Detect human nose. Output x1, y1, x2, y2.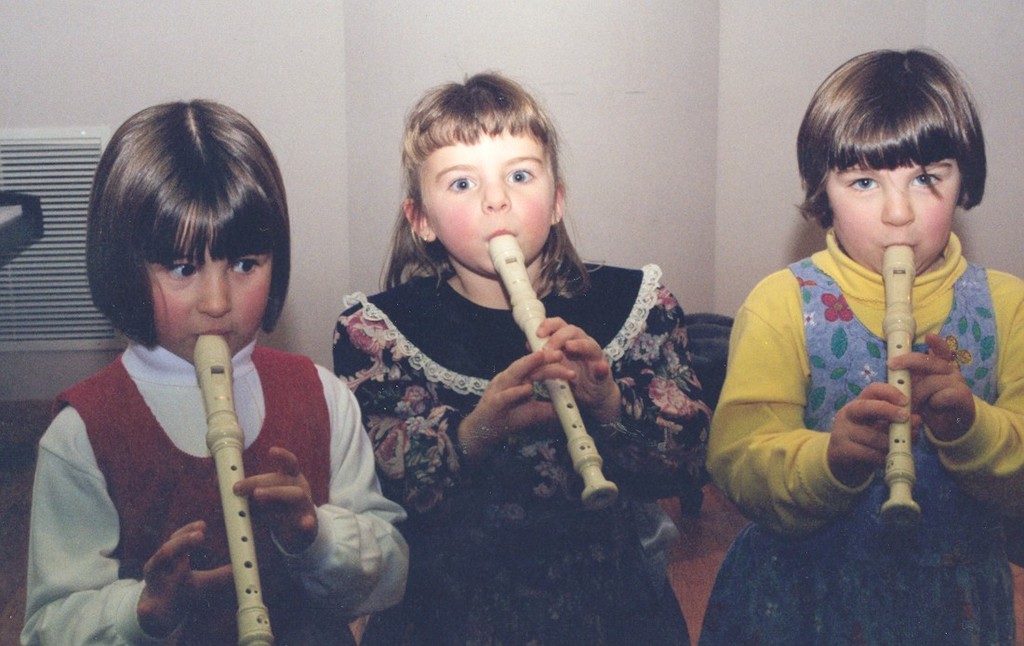
880, 179, 912, 231.
